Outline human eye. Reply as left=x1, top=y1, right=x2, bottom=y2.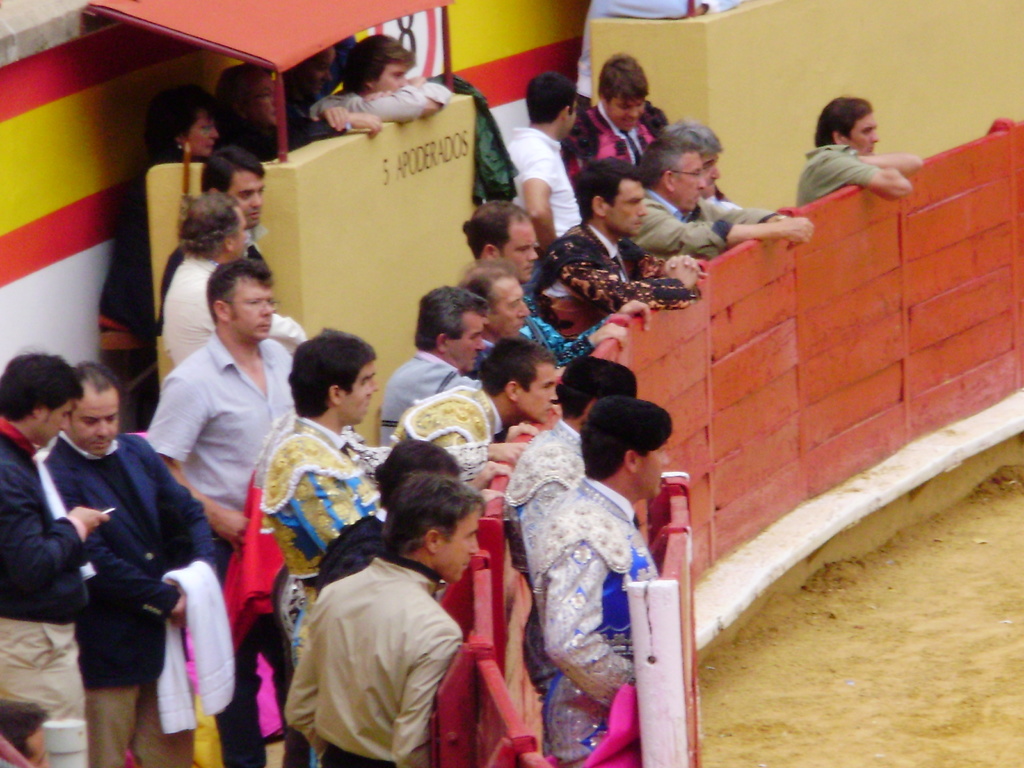
left=517, top=246, right=528, bottom=254.
